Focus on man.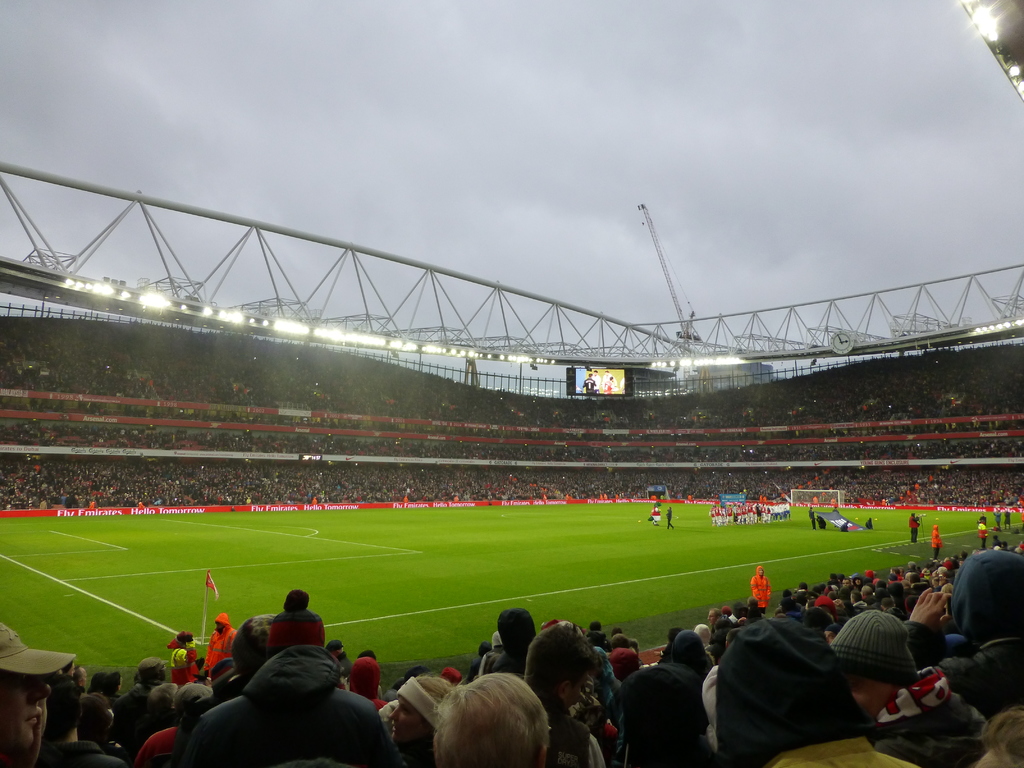
Focused at (x1=228, y1=592, x2=309, y2=677).
